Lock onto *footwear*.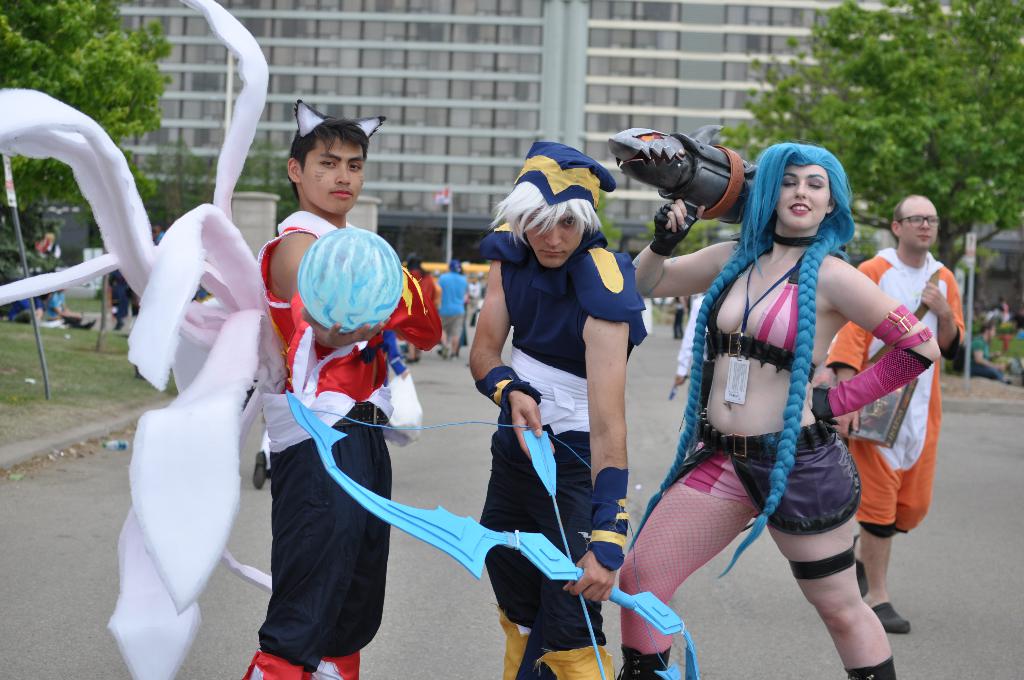
Locked: [879, 600, 909, 629].
